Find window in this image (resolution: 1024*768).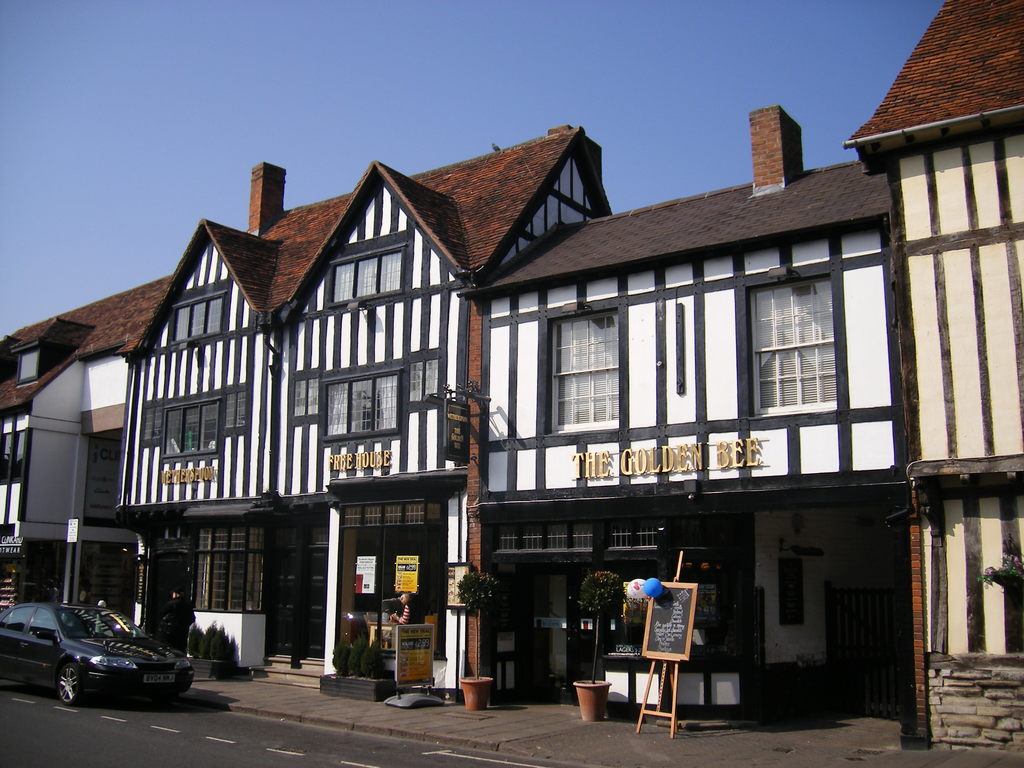
detection(324, 243, 409, 316).
